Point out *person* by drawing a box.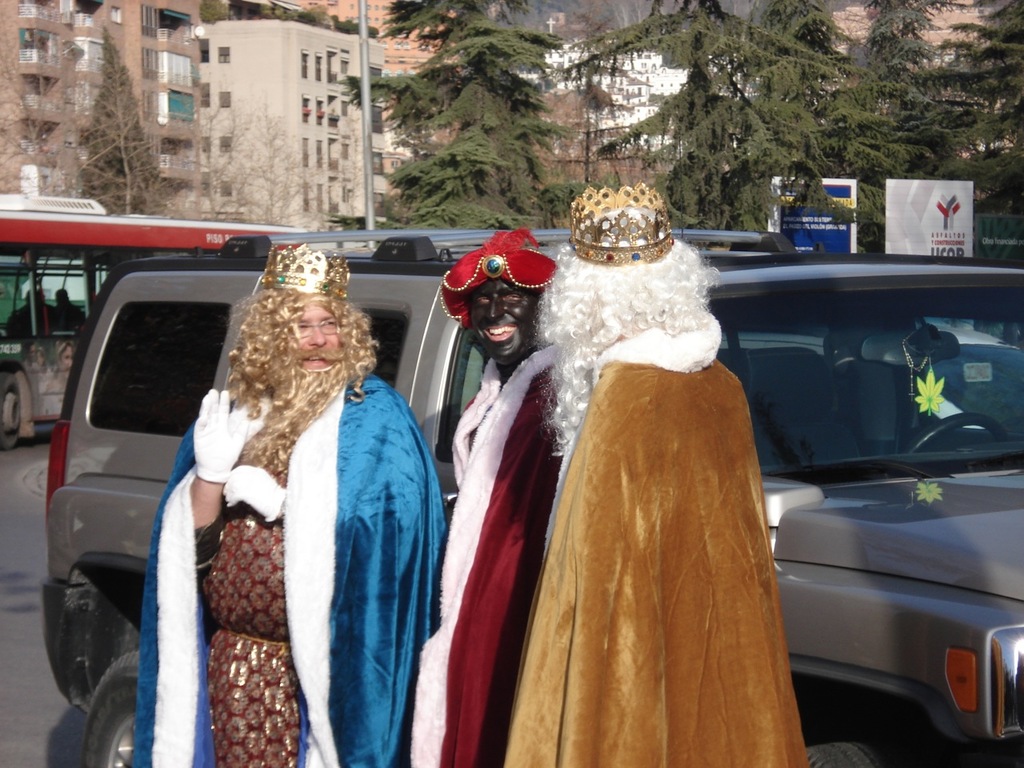
(6,286,48,336).
